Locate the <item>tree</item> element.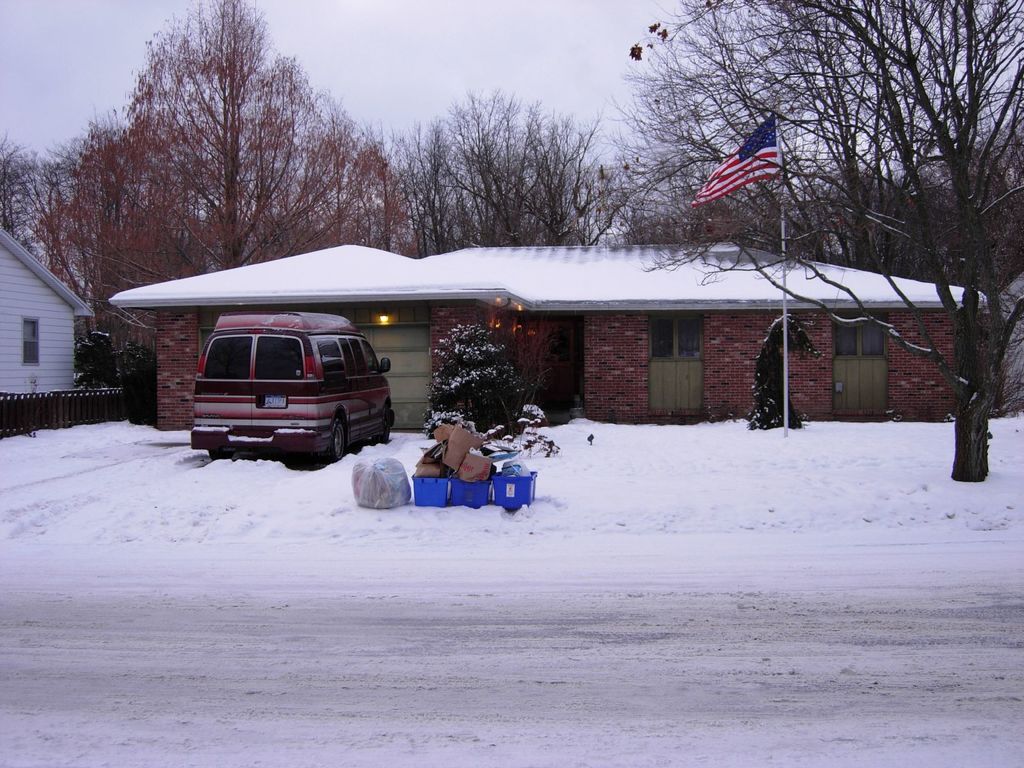
Element bbox: 769,134,877,260.
